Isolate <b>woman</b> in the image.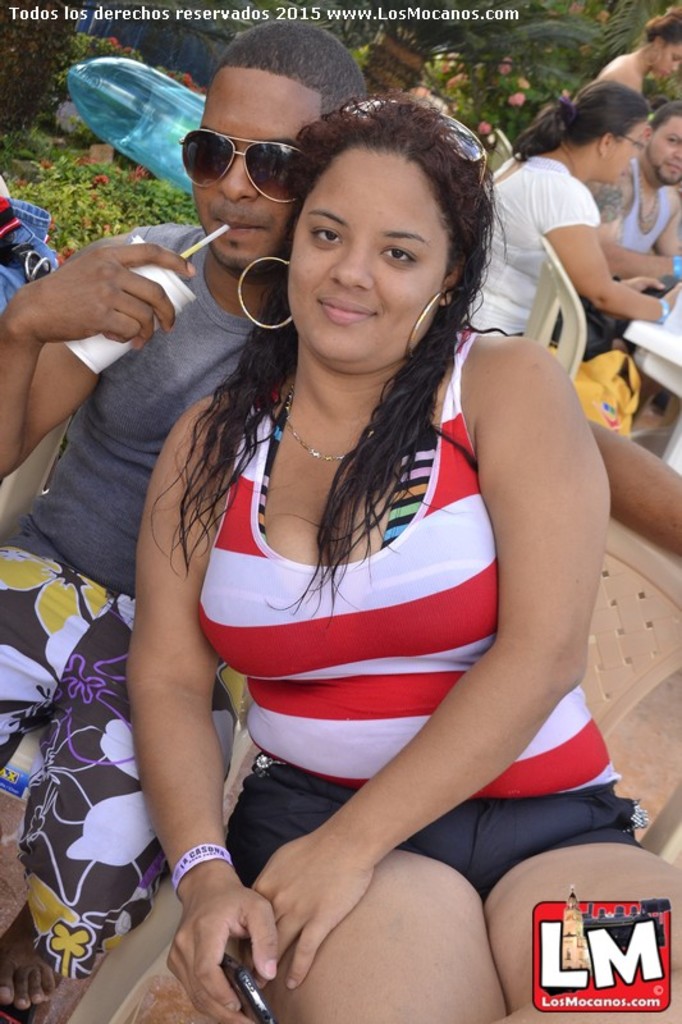
Isolated region: 592/6/681/147.
